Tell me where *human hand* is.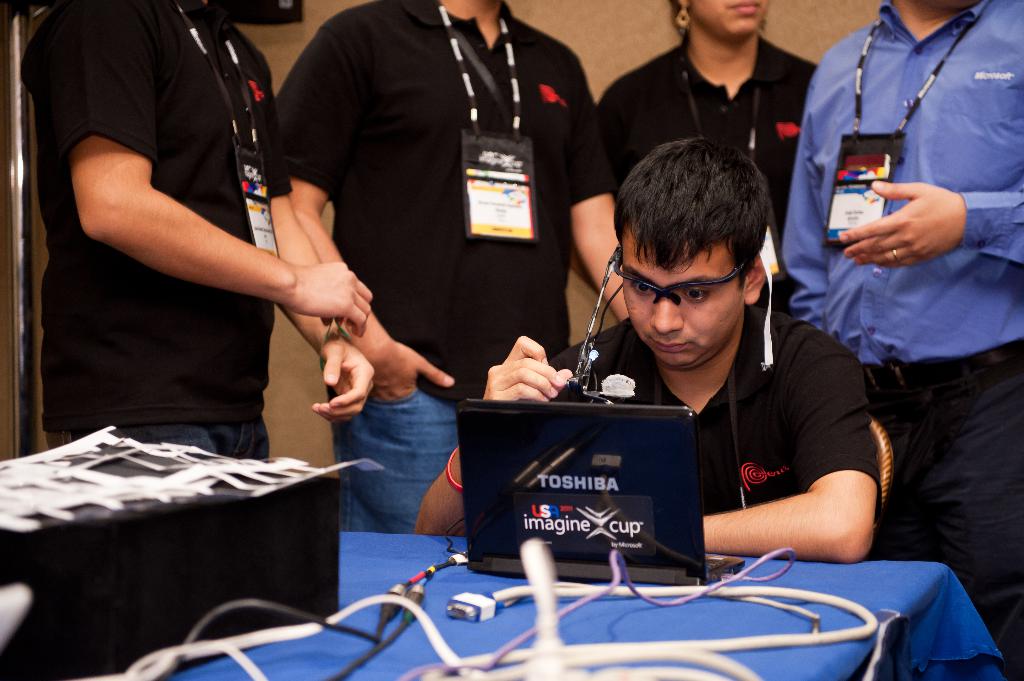
*human hand* is at 360, 333, 459, 406.
